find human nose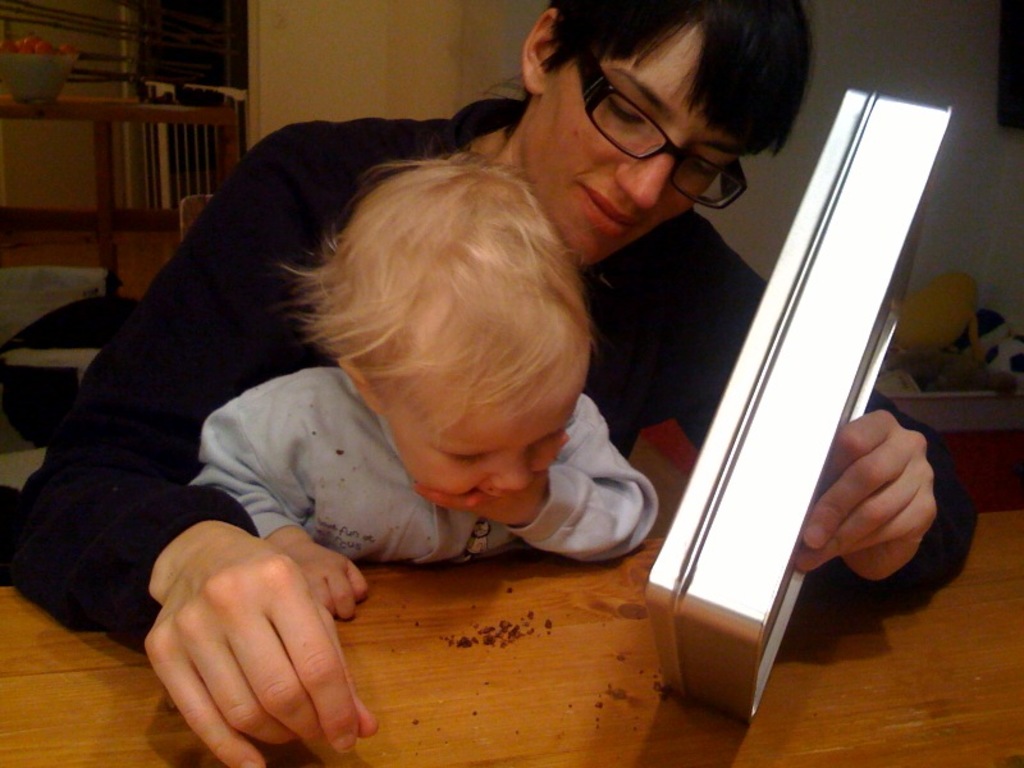
left=621, top=138, right=680, bottom=204
